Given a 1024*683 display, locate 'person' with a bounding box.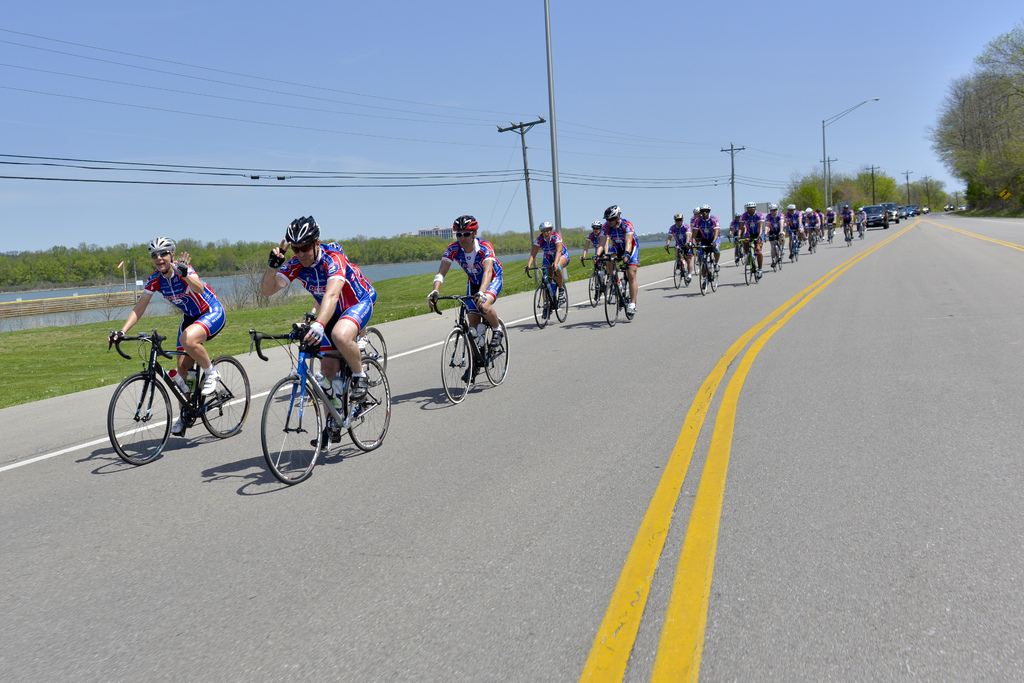
Located: left=665, top=214, right=687, bottom=276.
